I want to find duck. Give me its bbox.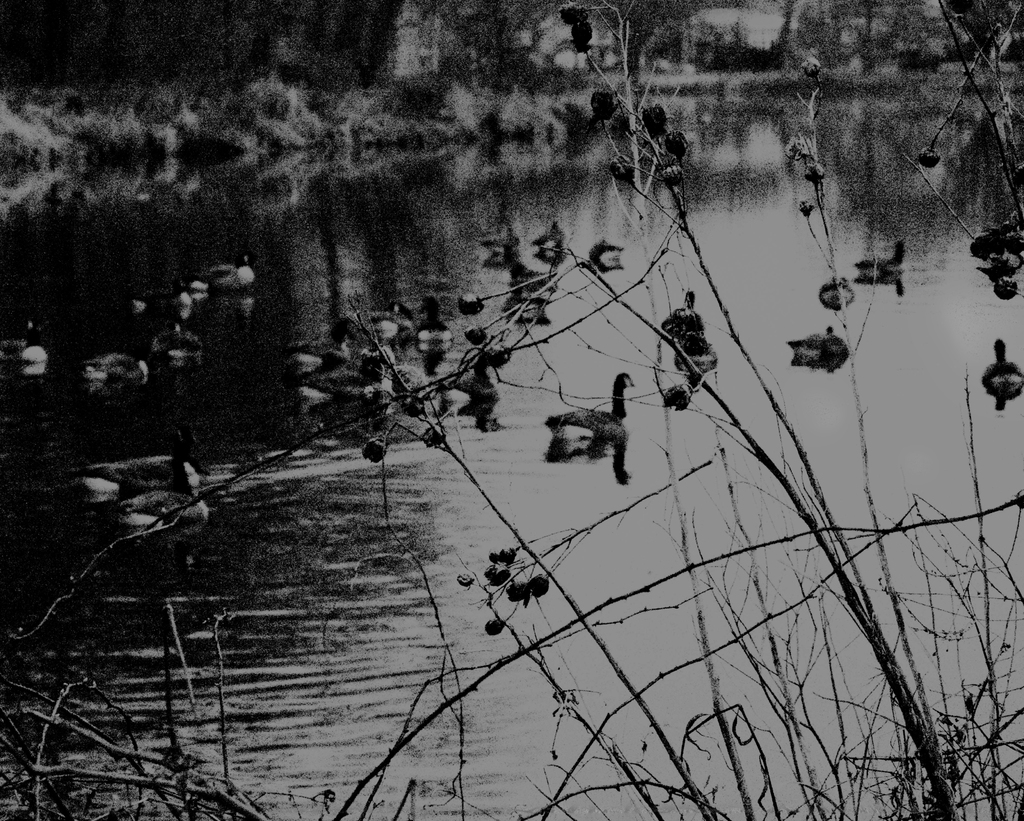
left=76, top=424, right=196, bottom=494.
